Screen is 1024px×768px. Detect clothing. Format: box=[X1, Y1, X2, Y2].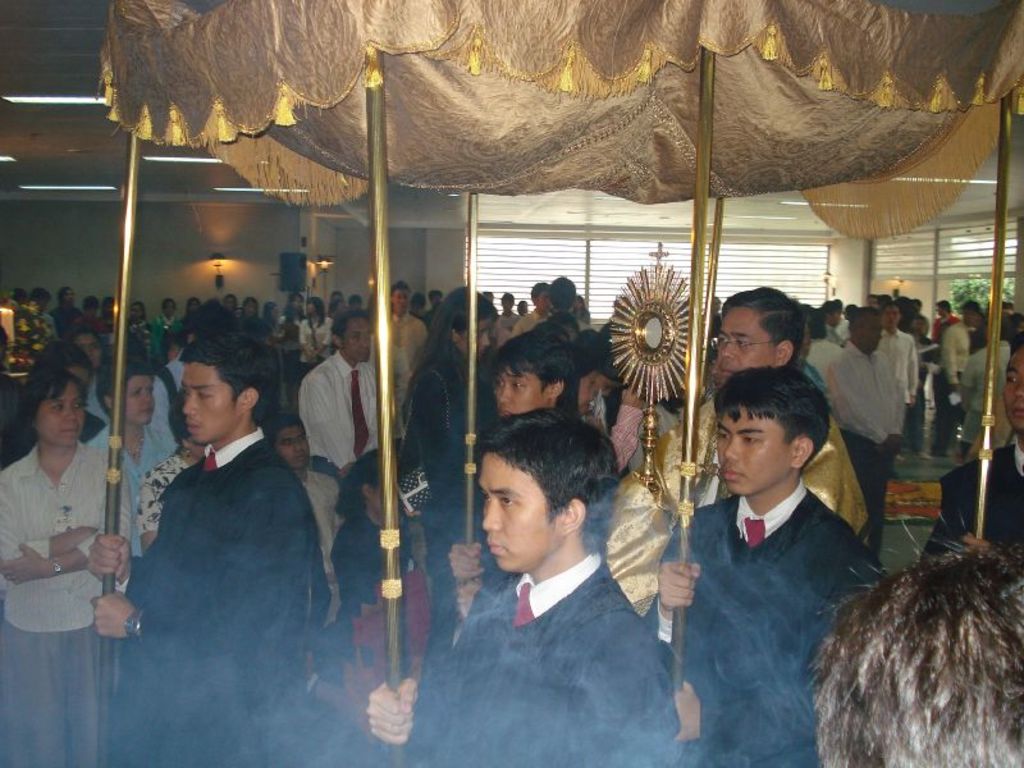
box=[927, 439, 1020, 568].
